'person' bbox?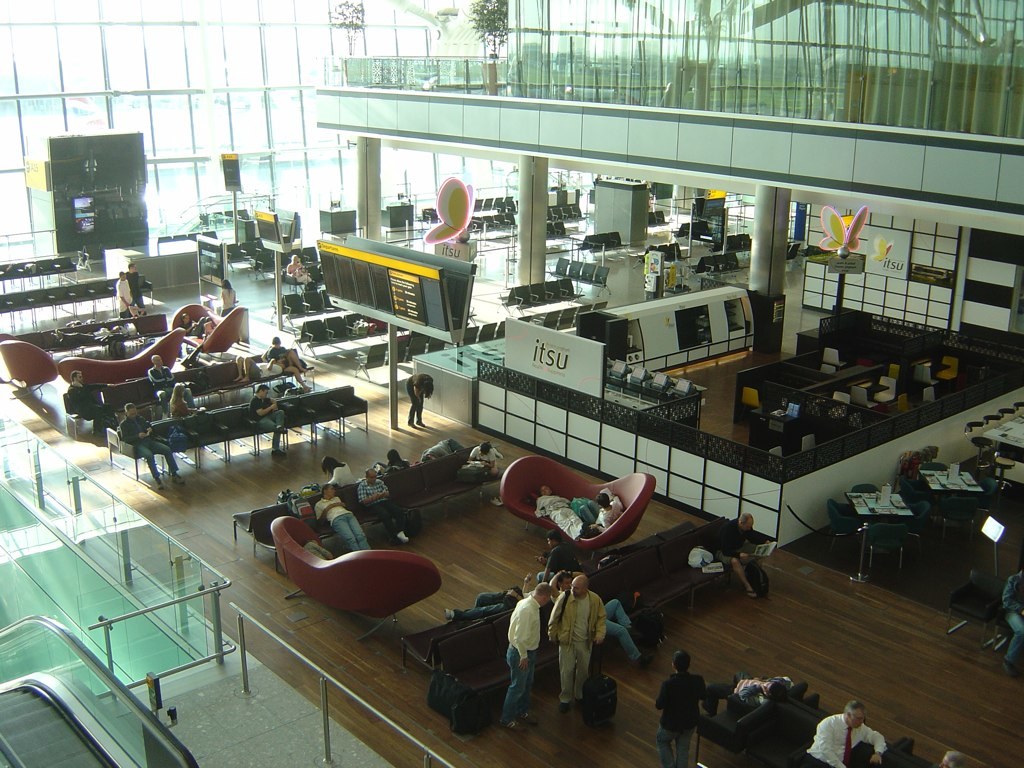
x1=180 y1=313 x2=211 y2=332
